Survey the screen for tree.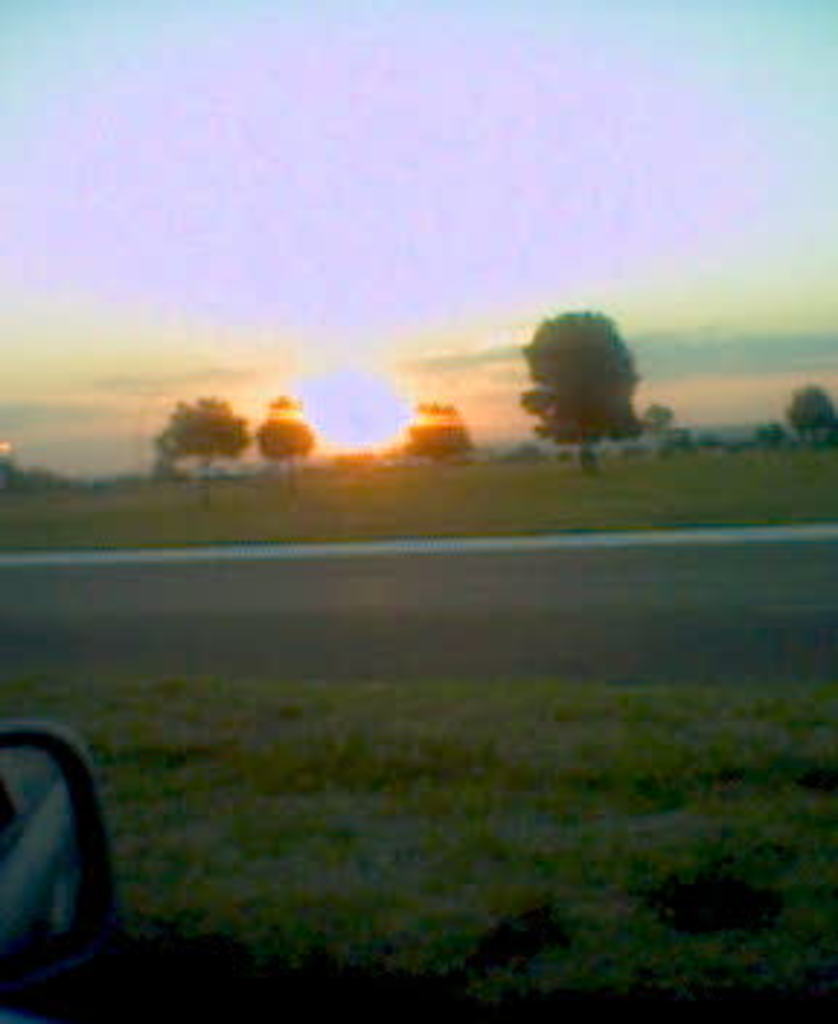
Survey found: {"left": 250, "top": 399, "right": 314, "bottom": 483}.
